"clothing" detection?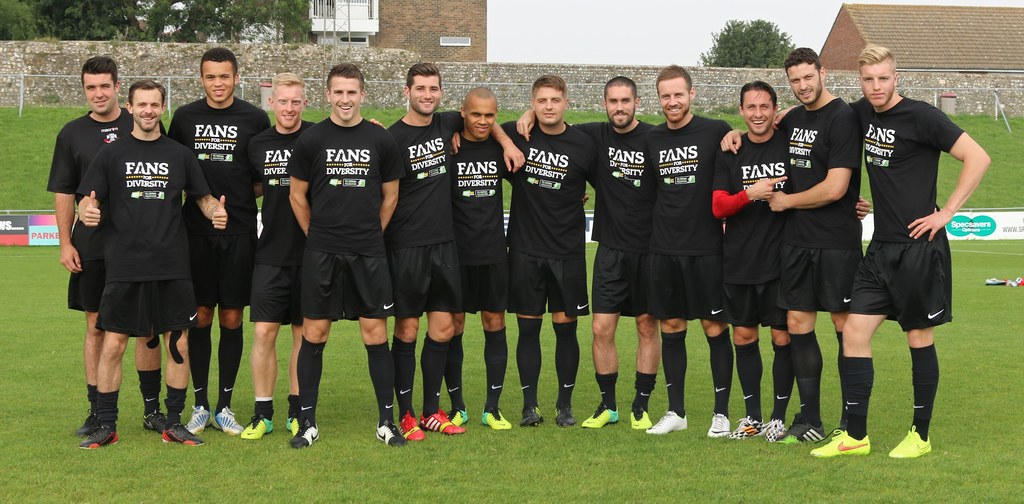
648 128 722 306
